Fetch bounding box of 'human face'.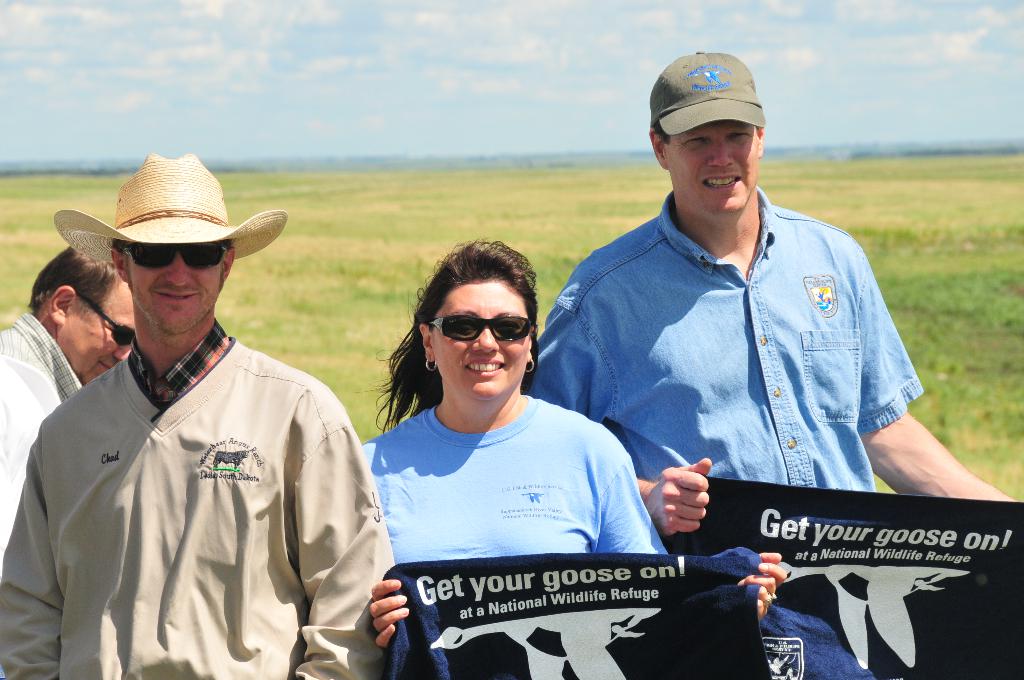
Bbox: Rect(122, 238, 228, 334).
